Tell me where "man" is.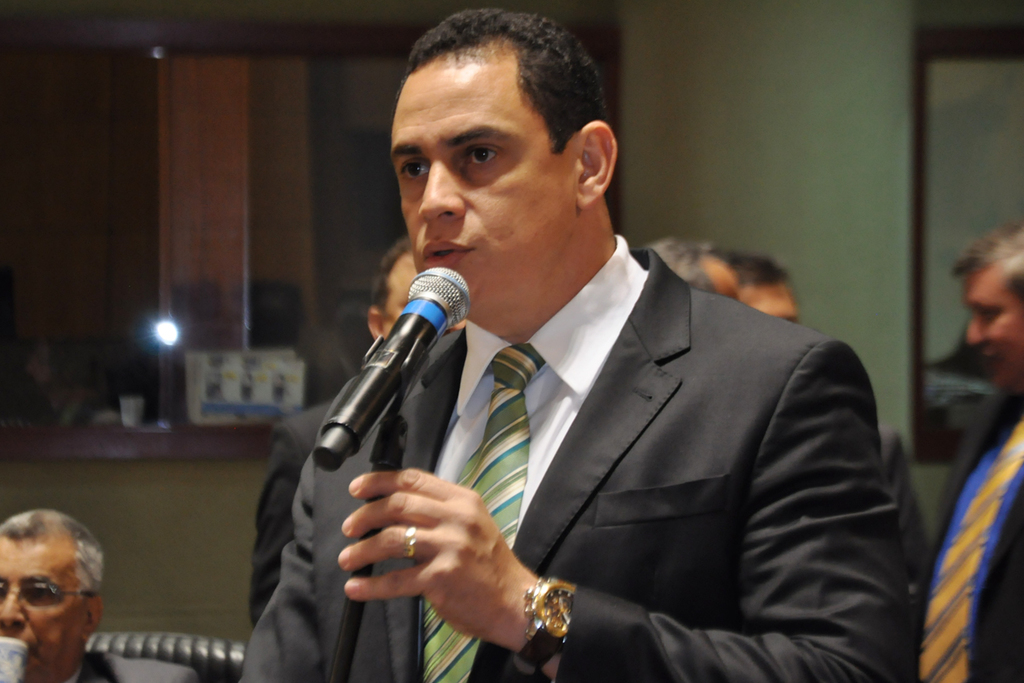
"man" is at (253,38,931,668).
